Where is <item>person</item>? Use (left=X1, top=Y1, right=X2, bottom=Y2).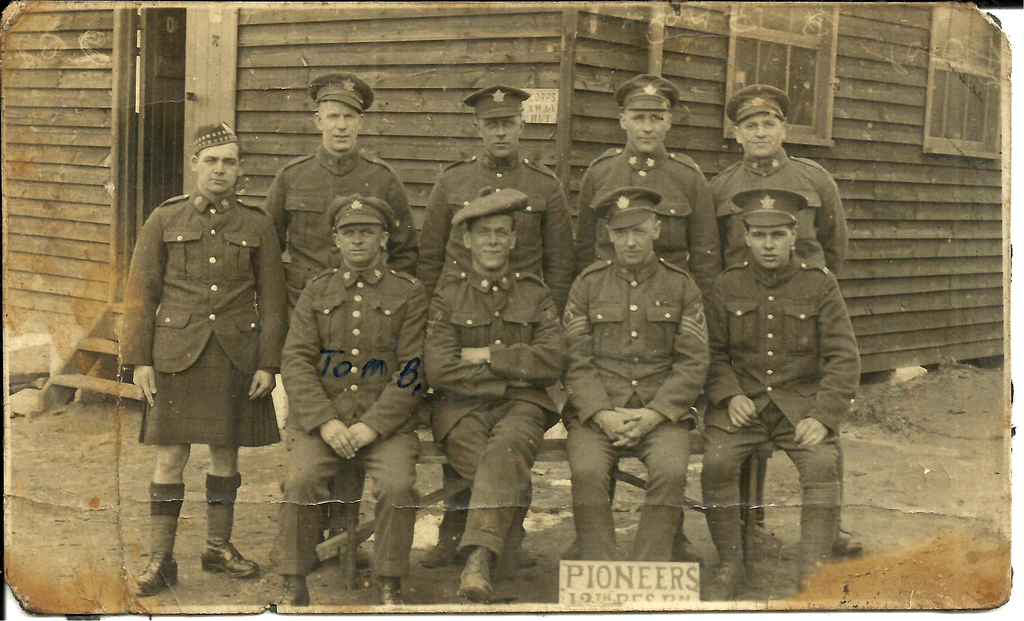
(left=124, top=129, right=280, bottom=596).
